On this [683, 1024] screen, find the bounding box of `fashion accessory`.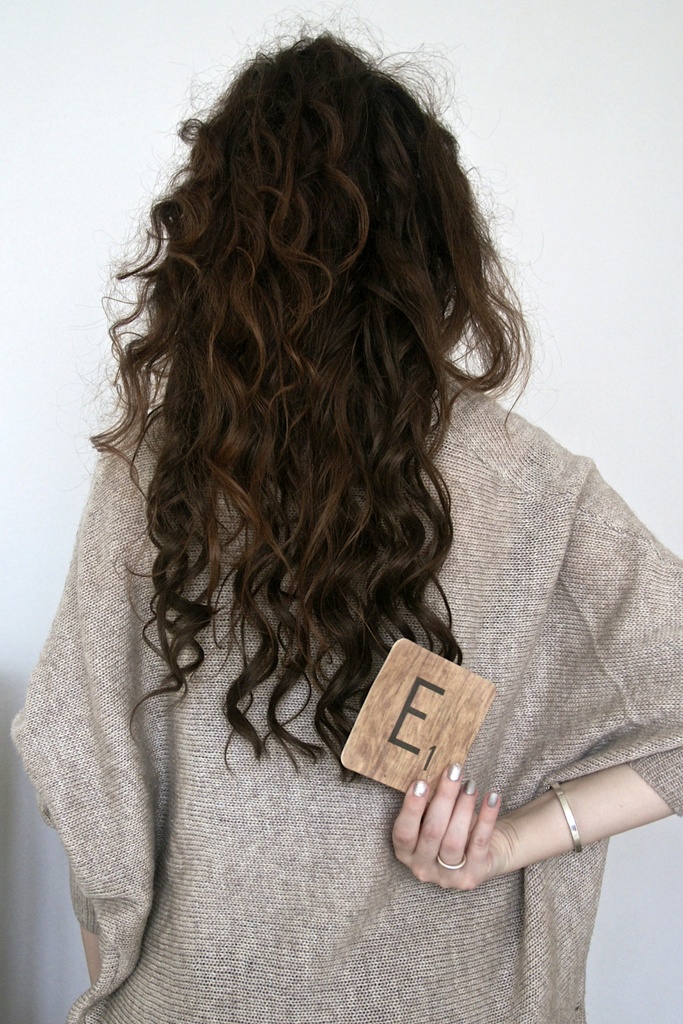
Bounding box: <bbox>486, 791, 500, 810</bbox>.
